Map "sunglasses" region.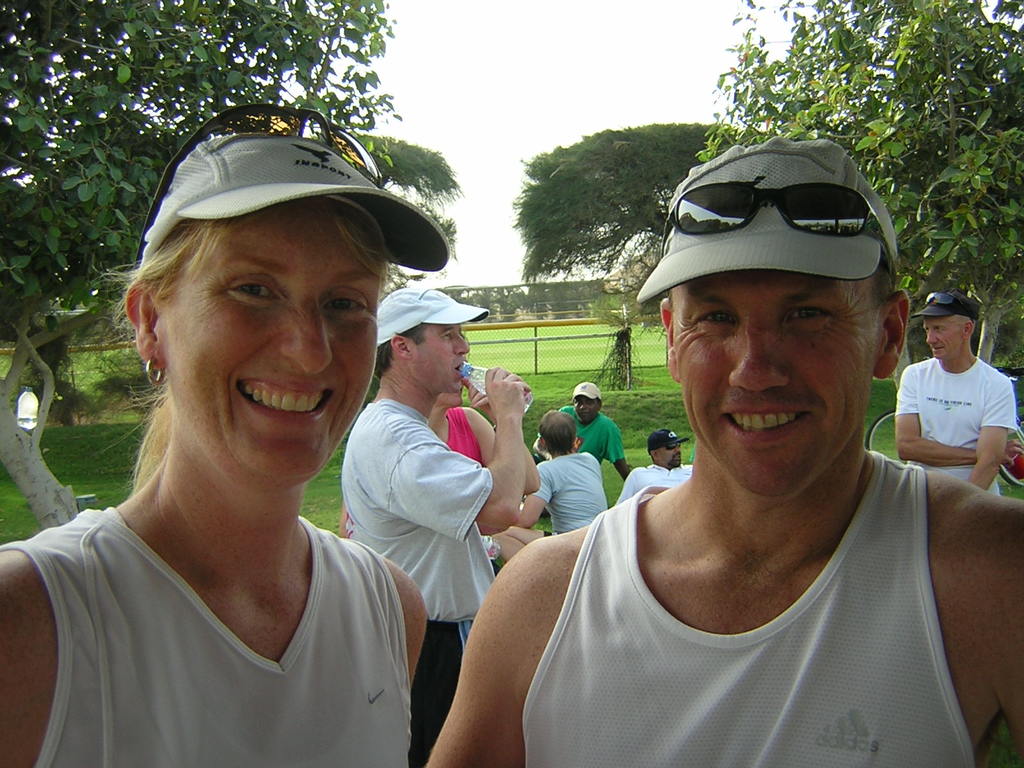
Mapped to box=[660, 180, 898, 285].
